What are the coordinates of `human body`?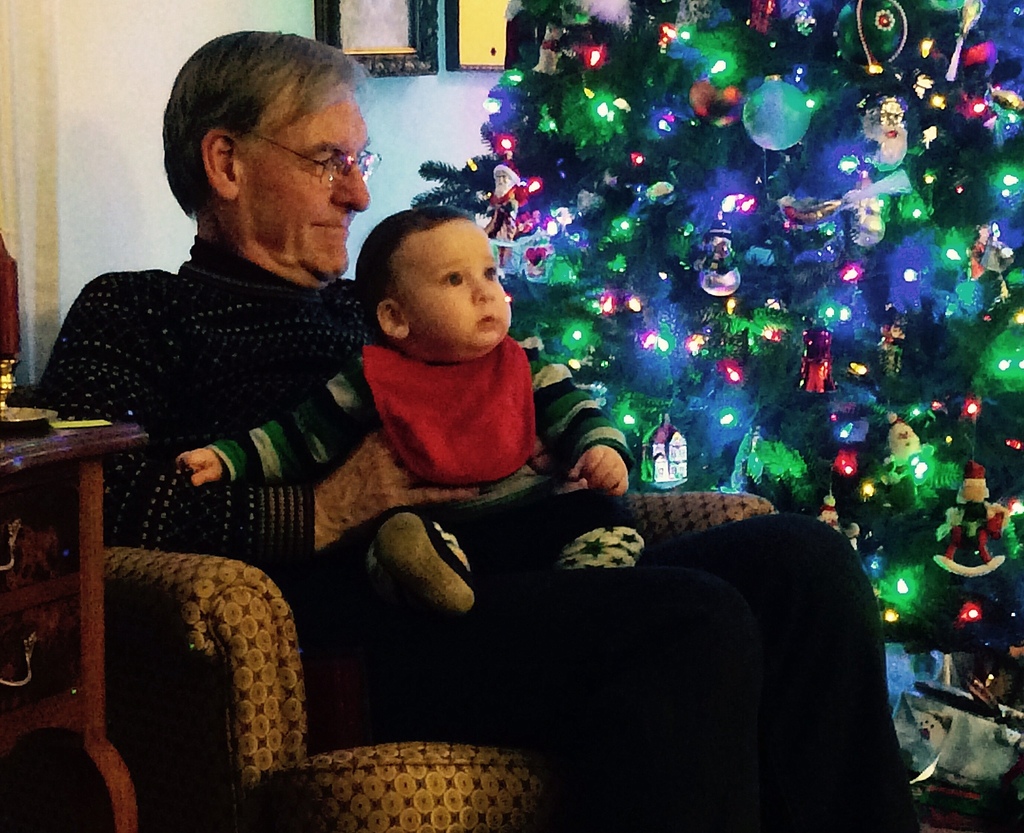
[182,208,630,610].
